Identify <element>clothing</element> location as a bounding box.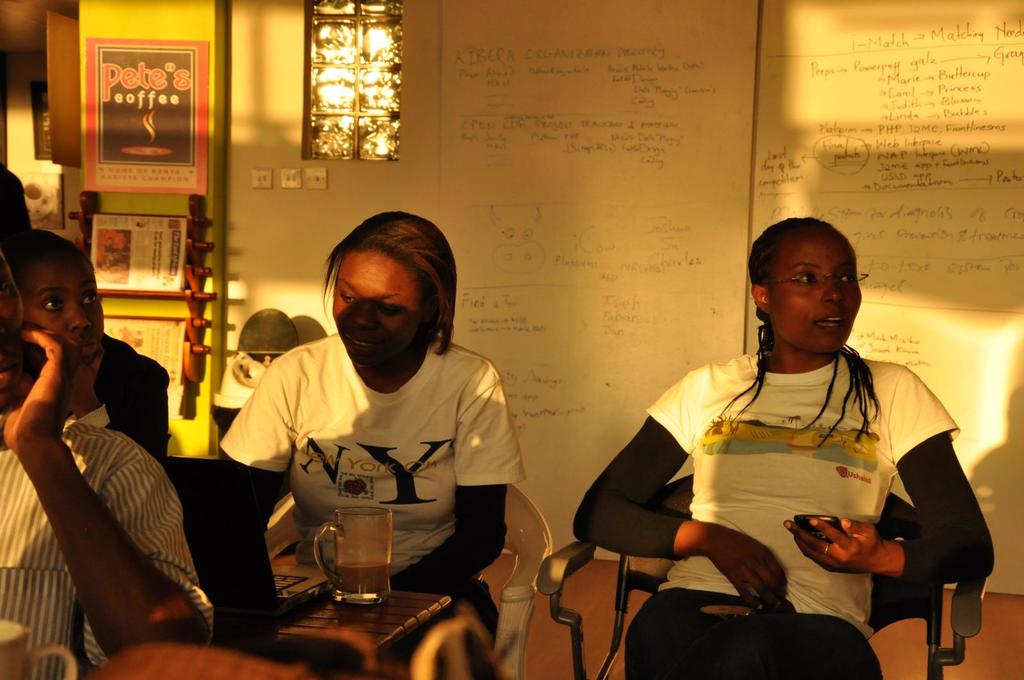
x1=222, y1=338, x2=525, y2=647.
